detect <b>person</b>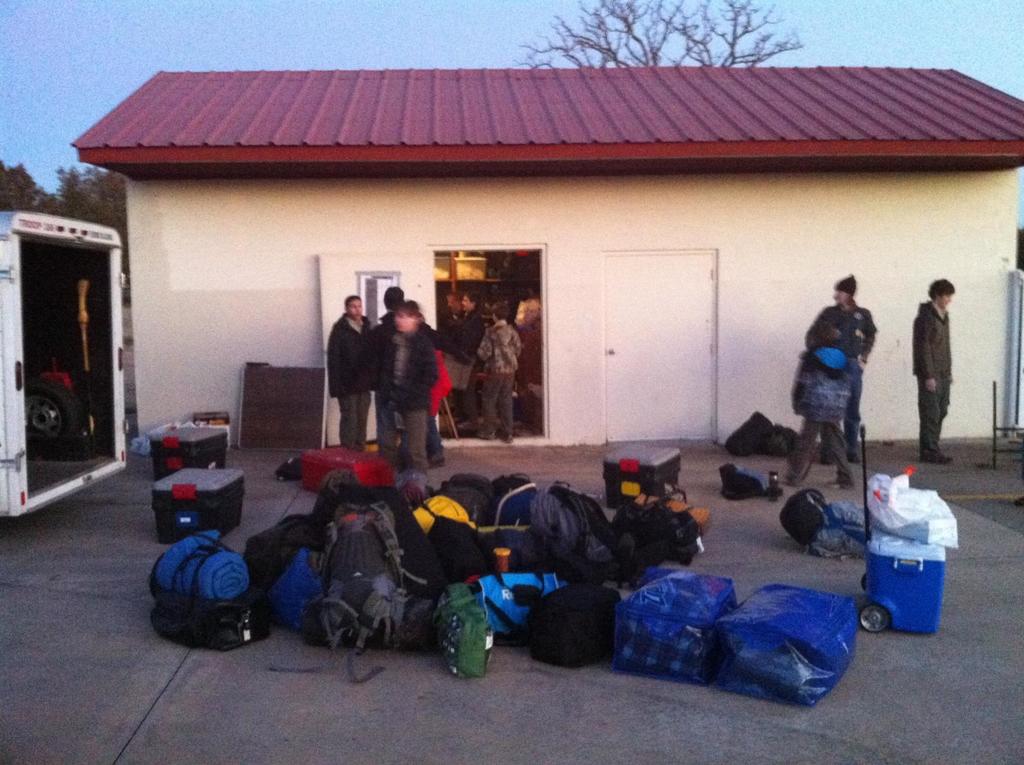
[x1=323, y1=296, x2=376, y2=453]
